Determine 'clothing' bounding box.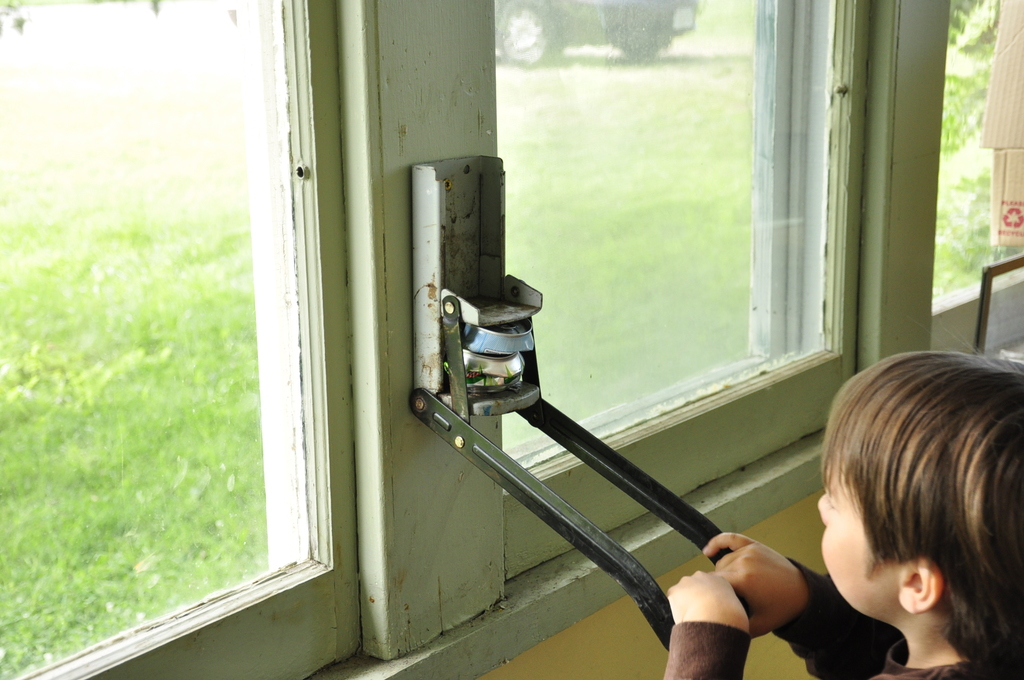
Determined: locate(660, 551, 1002, 679).
